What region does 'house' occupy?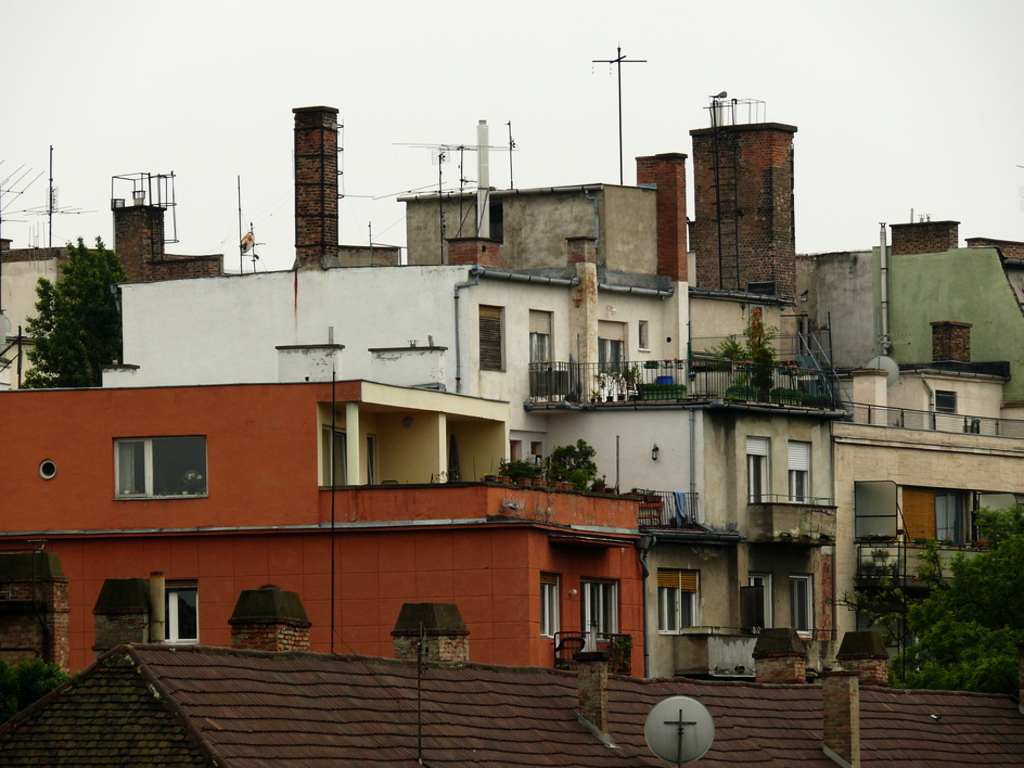
rect(0, 344, 647, 678).
